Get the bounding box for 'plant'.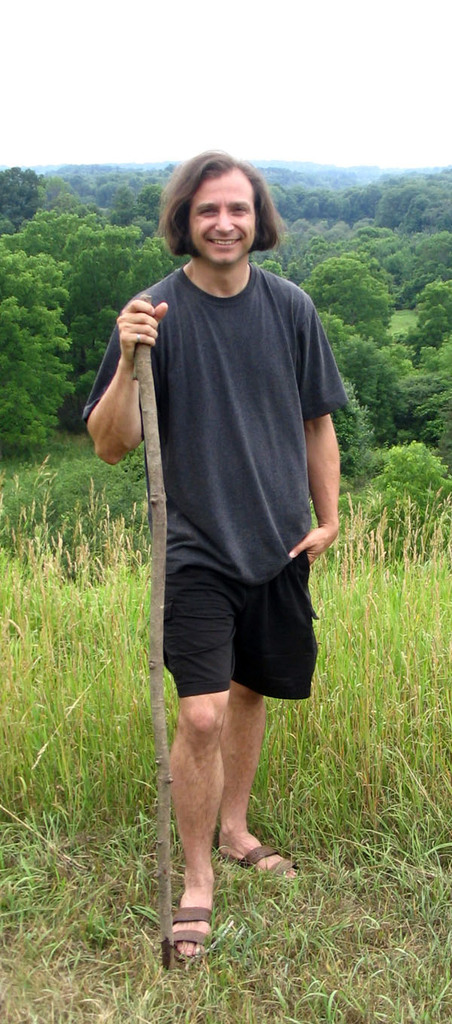
rect(0, 160, 451, 1023).
